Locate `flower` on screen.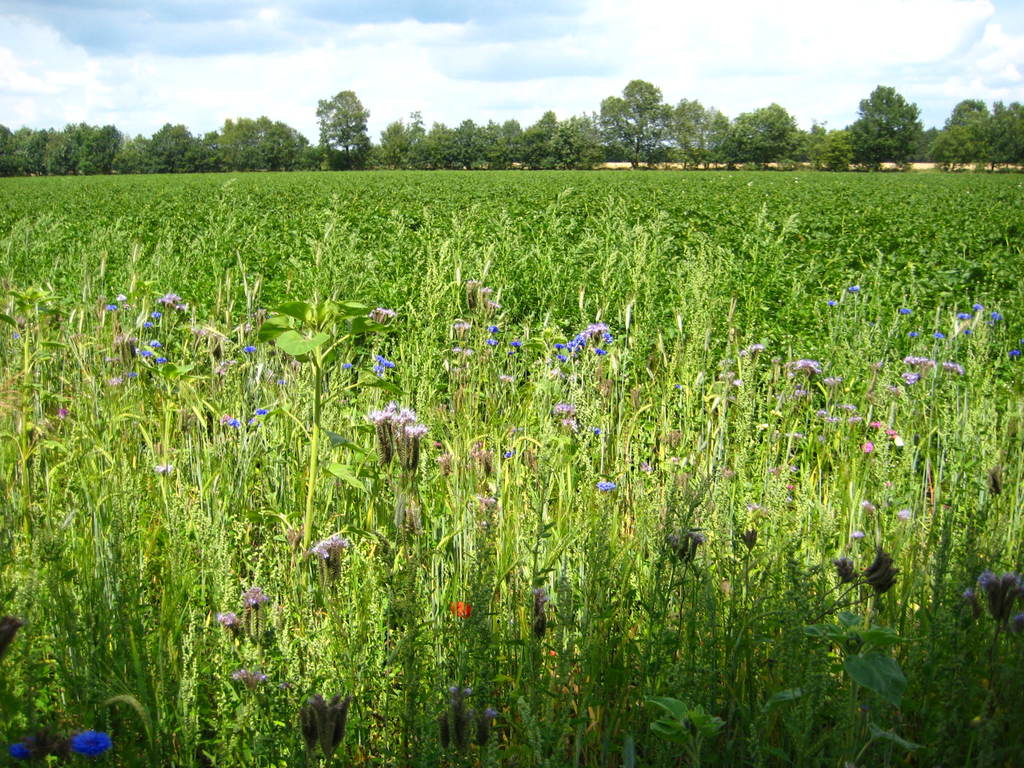
On screen at {"x1": 9, "y1": 737, "x2": 33, "y2": 760}.
